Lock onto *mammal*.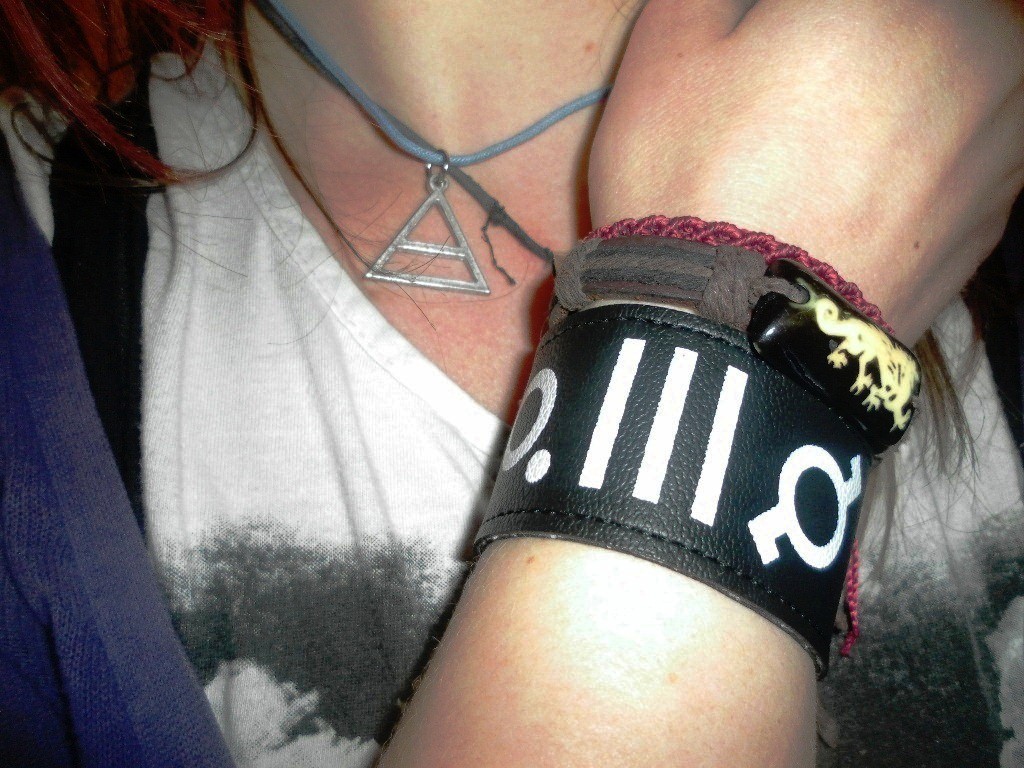
Locked: select_region(2, 5, 1021, 766).
